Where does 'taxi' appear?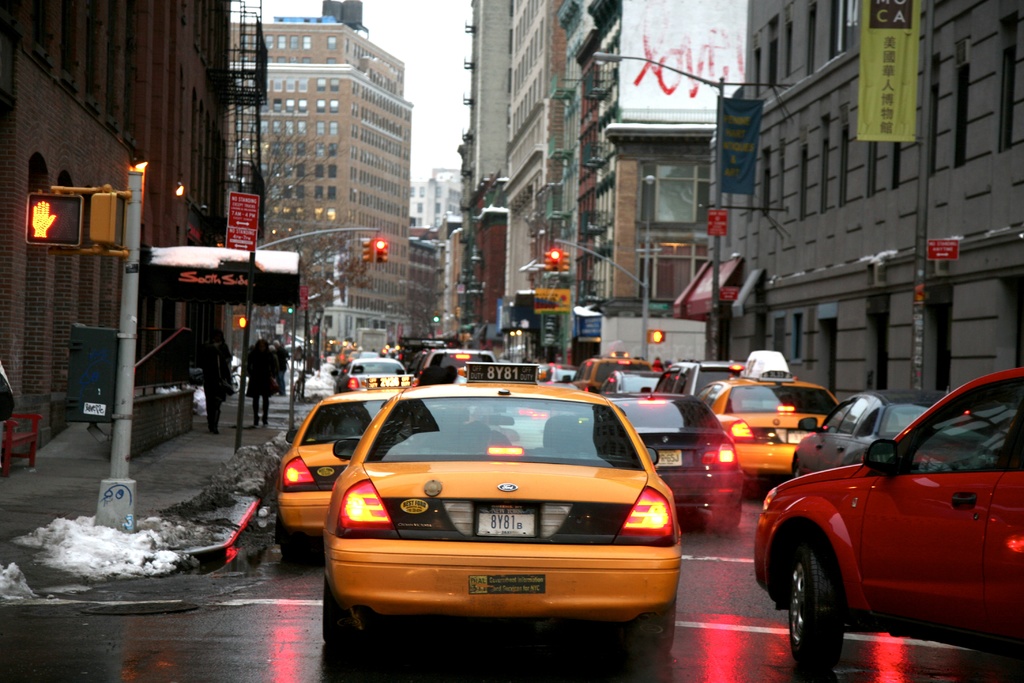
Appears at [335,345,364,366].
